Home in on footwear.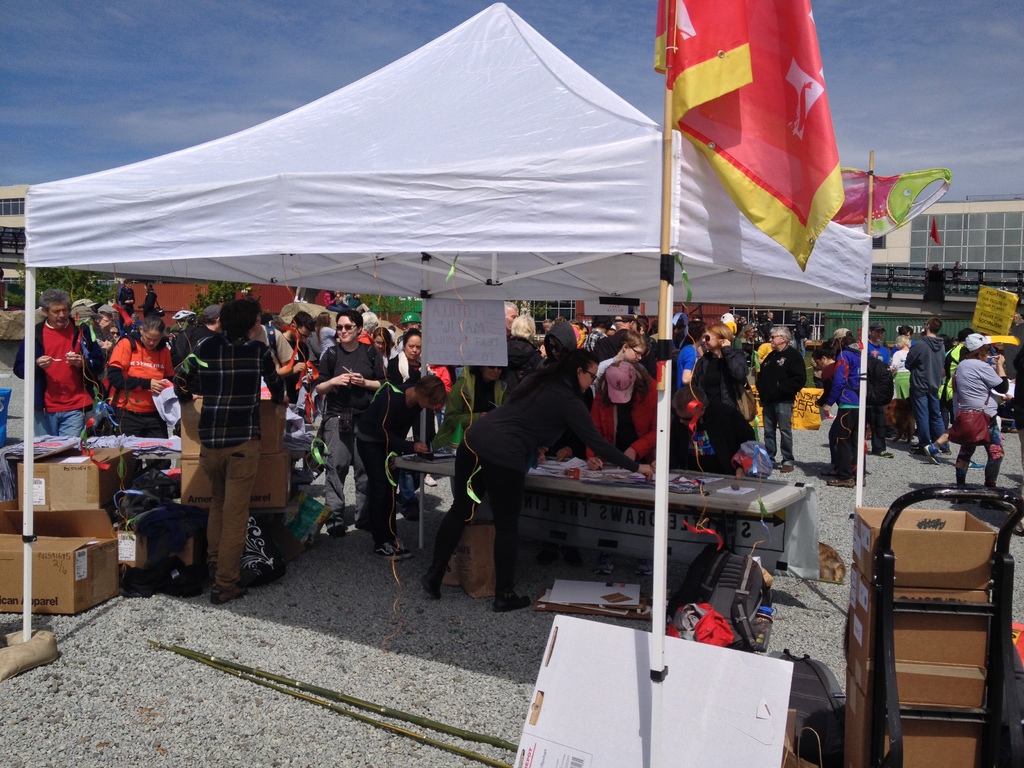
Homed in at (left=922, top=436, right=942, bottom=466).
